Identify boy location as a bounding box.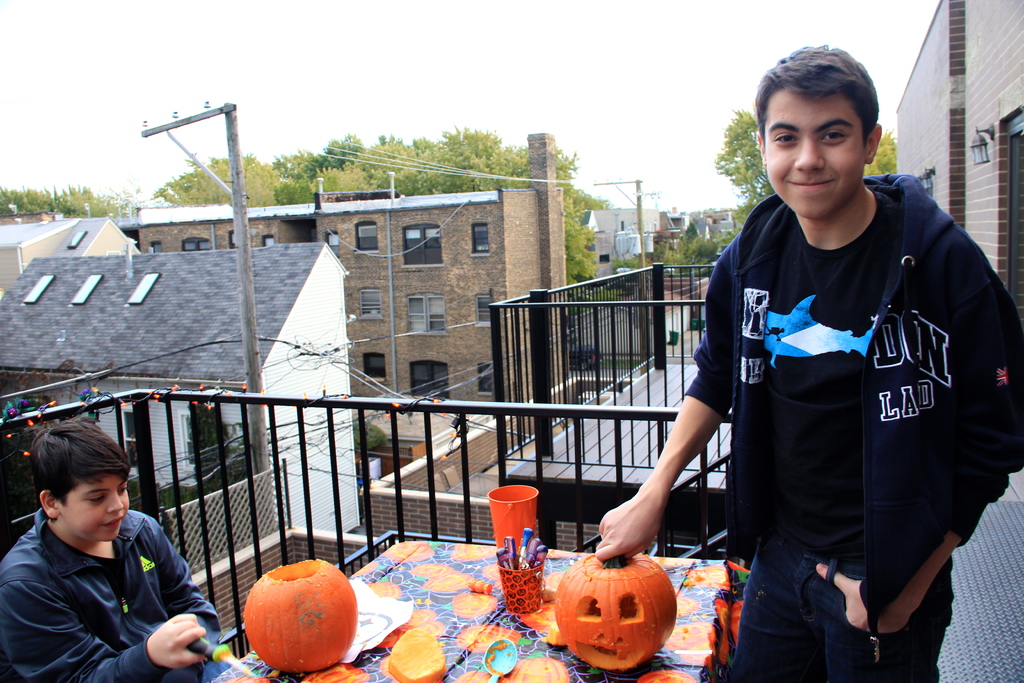
region(0, 427, 188, 668).
